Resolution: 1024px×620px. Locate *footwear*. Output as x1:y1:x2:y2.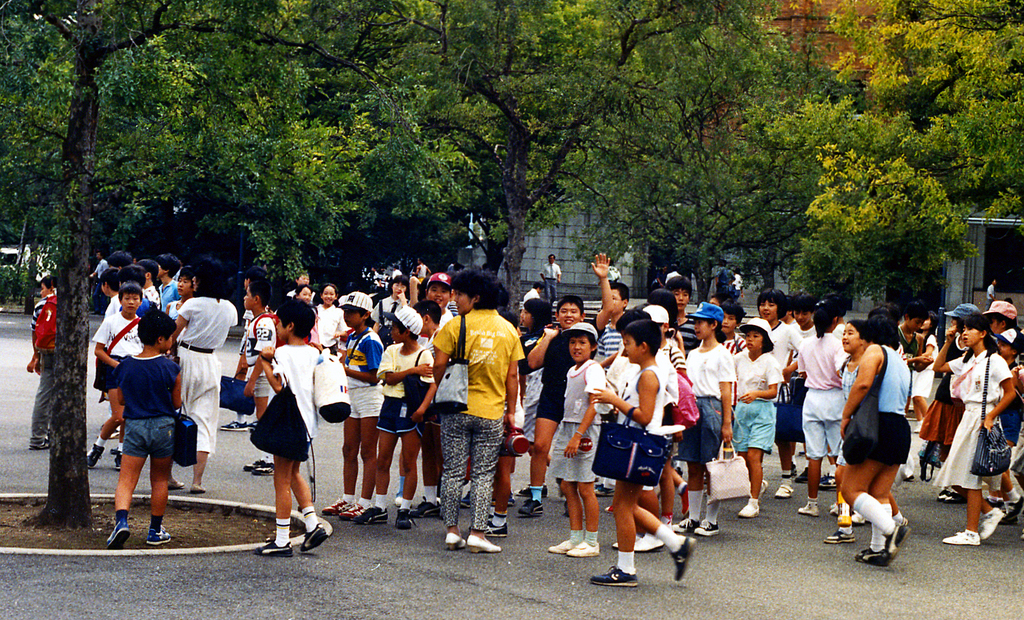
250:460:275:477.
